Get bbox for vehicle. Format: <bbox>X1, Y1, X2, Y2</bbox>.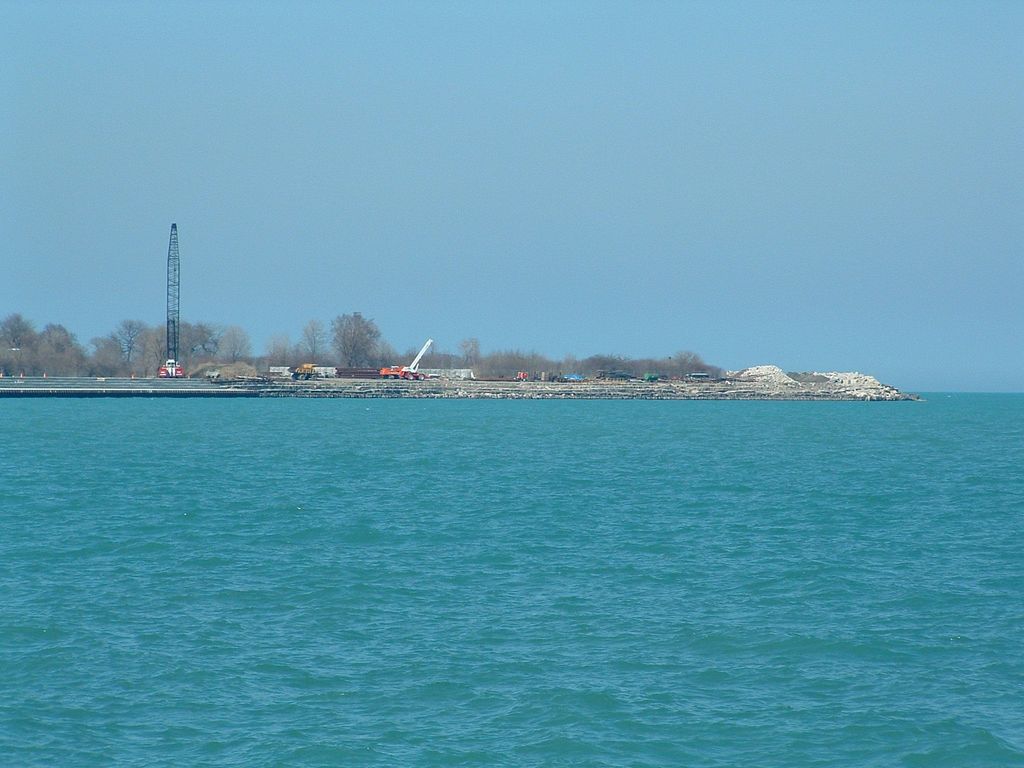
<bbox>547, 371, 584, 384</bbox>.
